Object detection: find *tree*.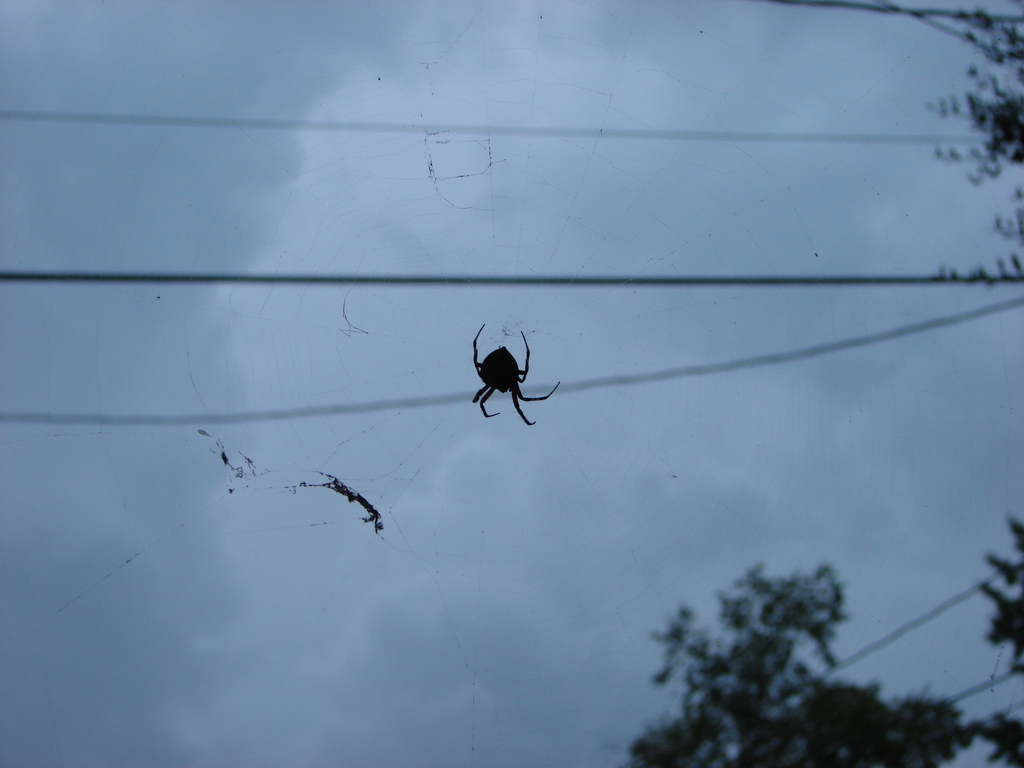
630,564,966,767.
